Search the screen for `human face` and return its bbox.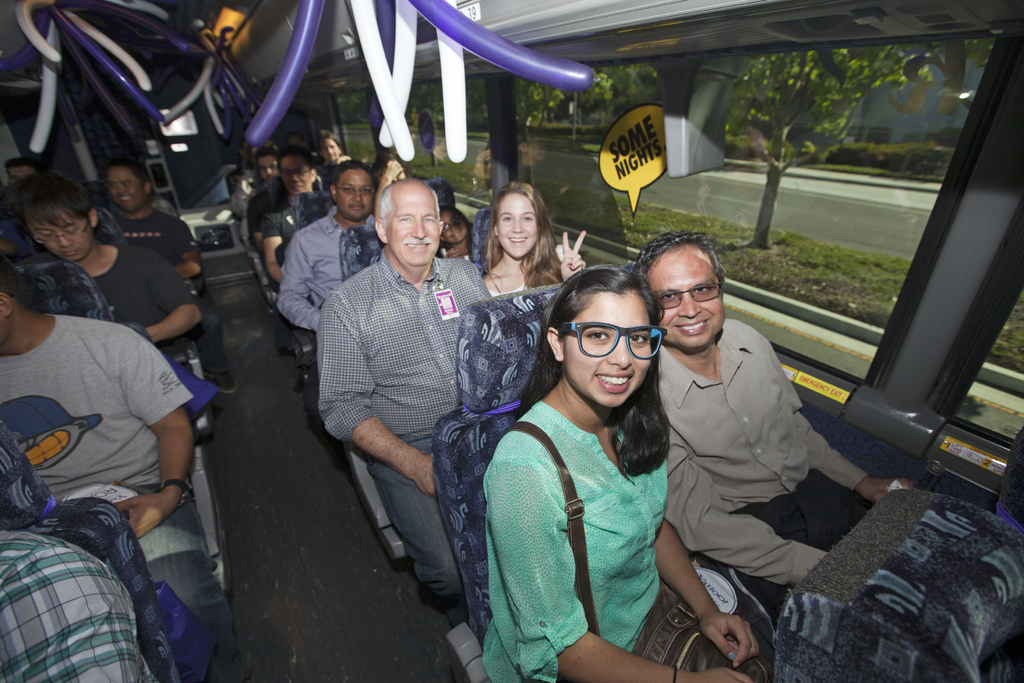
Found: {"left": 558, "top": 292, "right": 647, "bottom": 409}.
